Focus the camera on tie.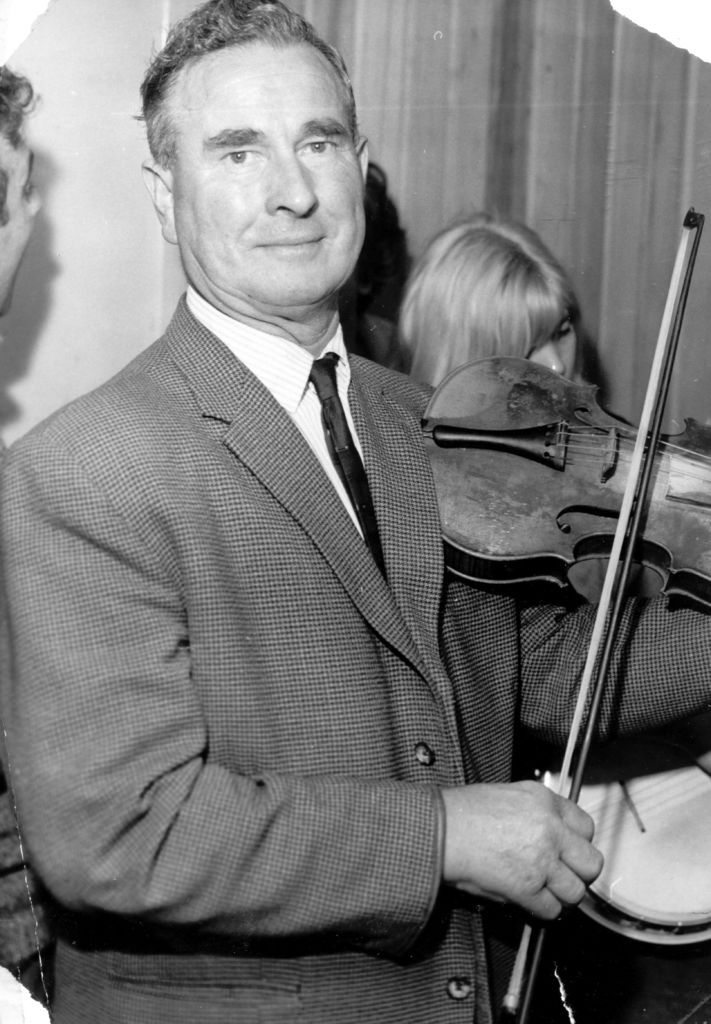
Focus region: region(306, 354, 395, 595).
